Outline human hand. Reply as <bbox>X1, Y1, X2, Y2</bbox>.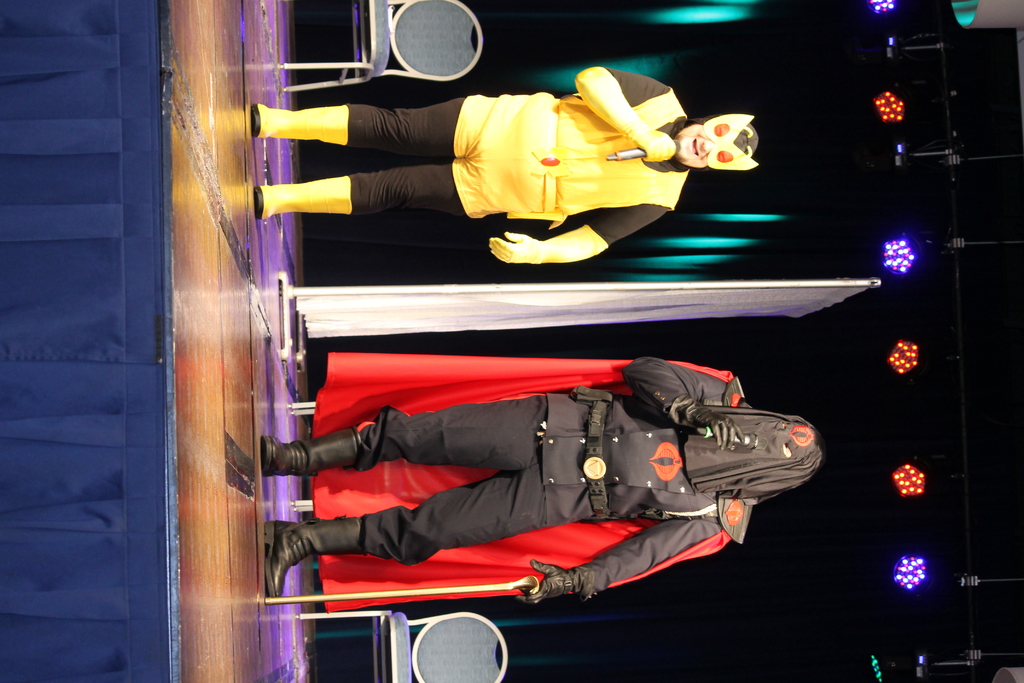
<bbox>488, 231, 547, 265</bbox>.
